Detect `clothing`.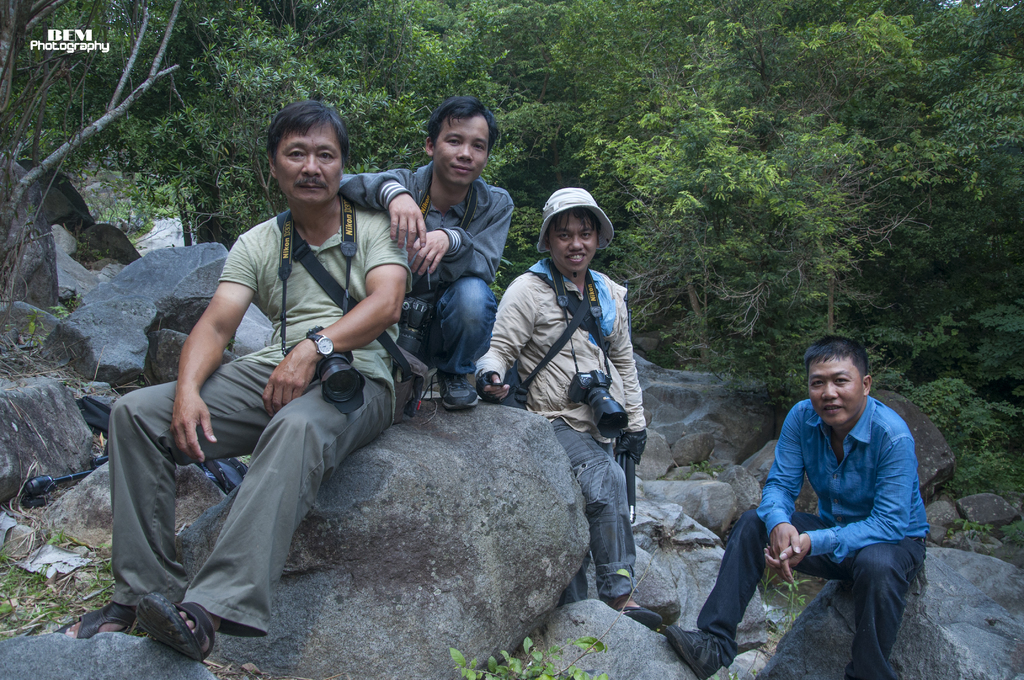
Detected at box(689, 395, 931, 679).
